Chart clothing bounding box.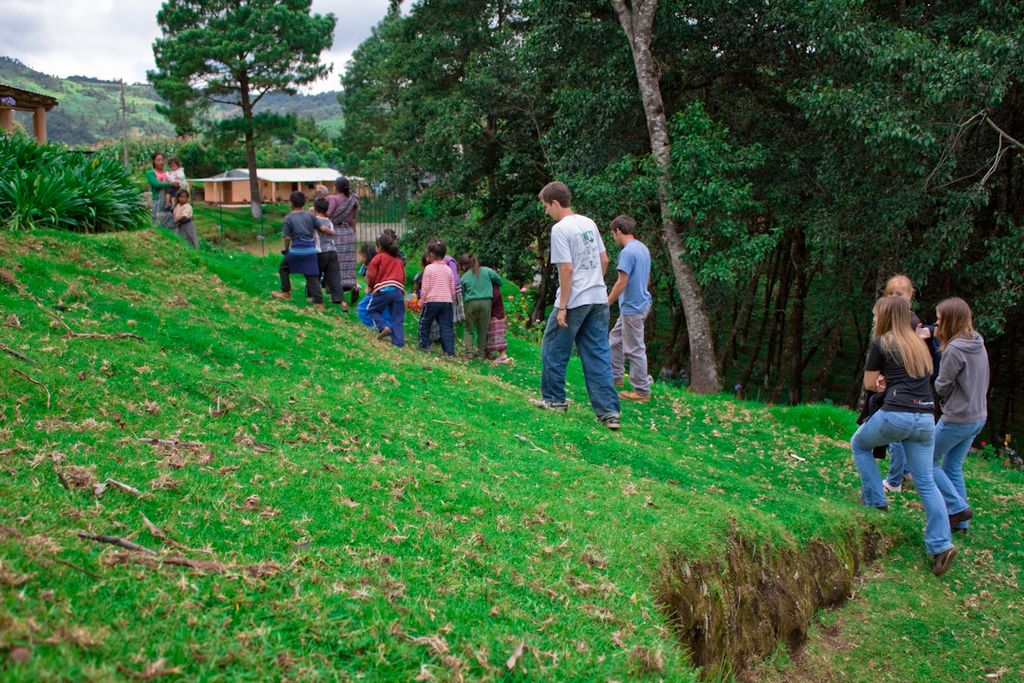
Charted: <bbox>143, 165, 175, 227</bbox>.
